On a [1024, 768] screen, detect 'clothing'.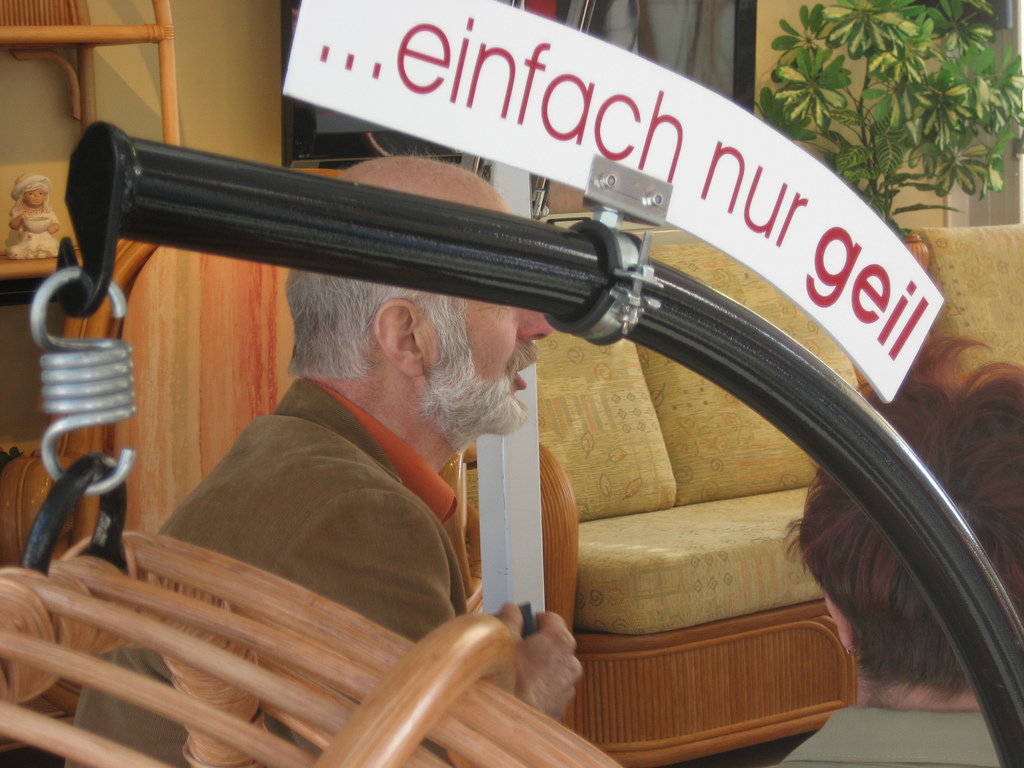
0:207:62:260.
